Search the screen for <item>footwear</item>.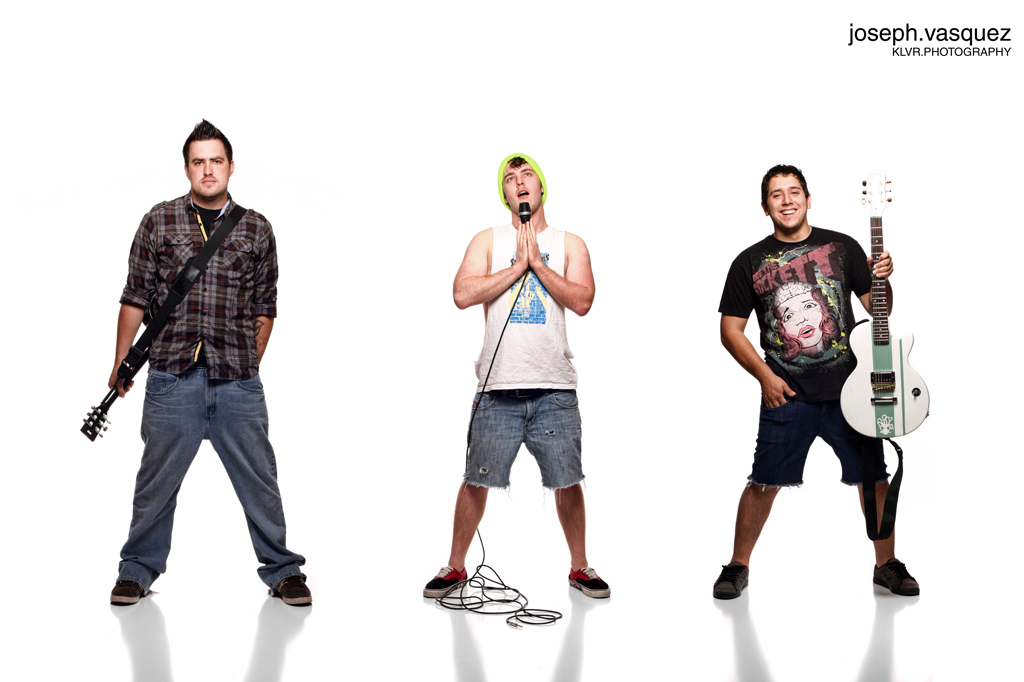
Found at (709,555,750,600).
